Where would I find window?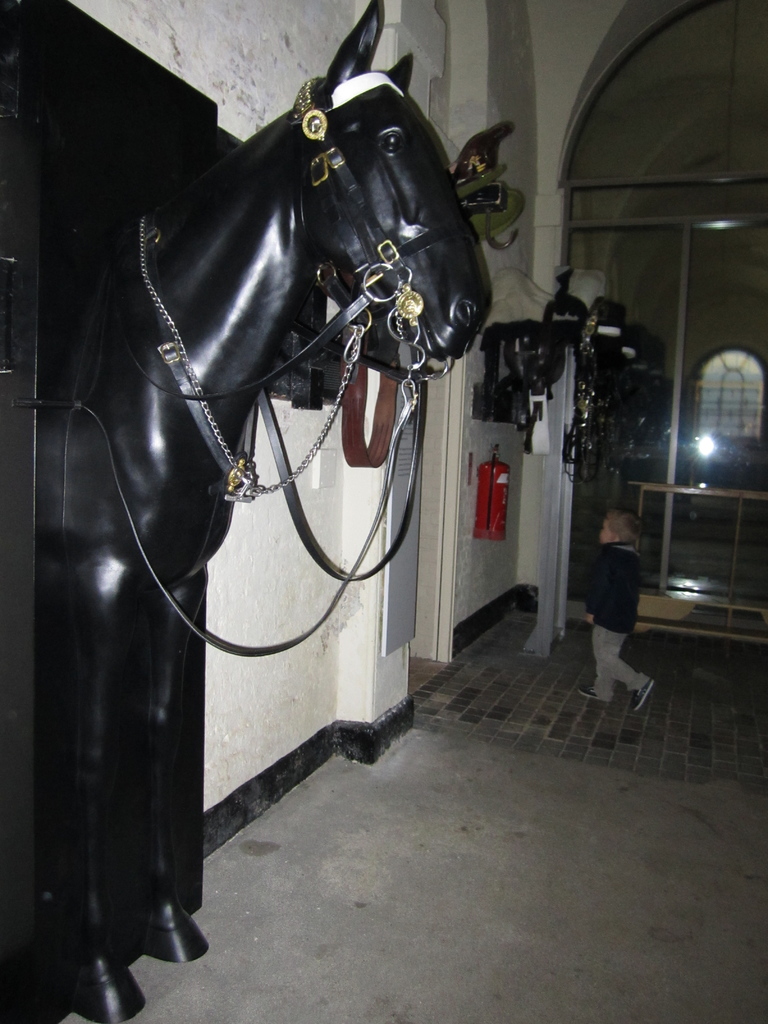
At <bbox>698, 354, 751, 433</bbox>.
